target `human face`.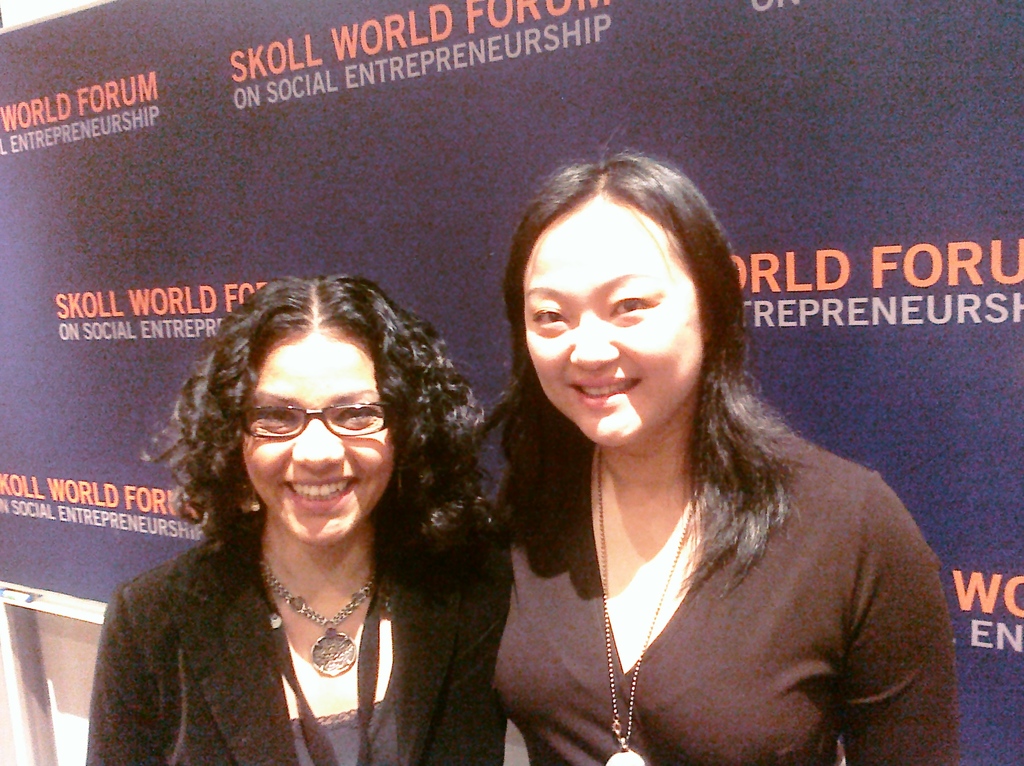
Target region: x1=525, y1=197, x2=701, y2=452.
